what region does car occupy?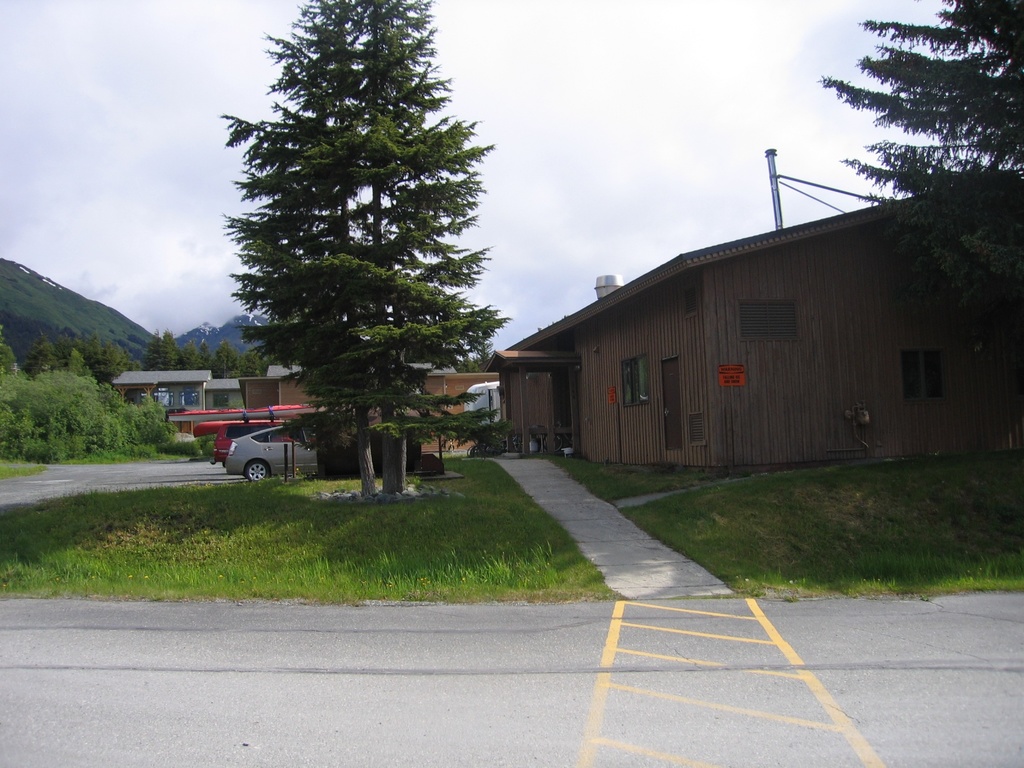
225 422 318 482.
